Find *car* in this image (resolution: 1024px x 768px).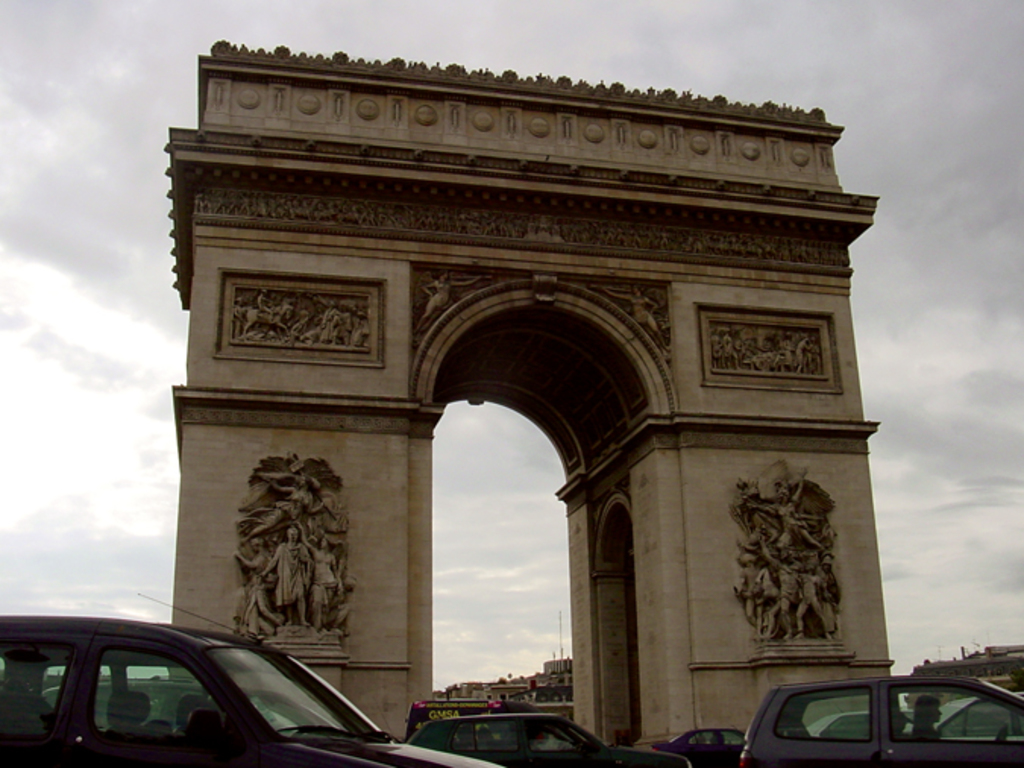
box(400, 707, 640, 766).
